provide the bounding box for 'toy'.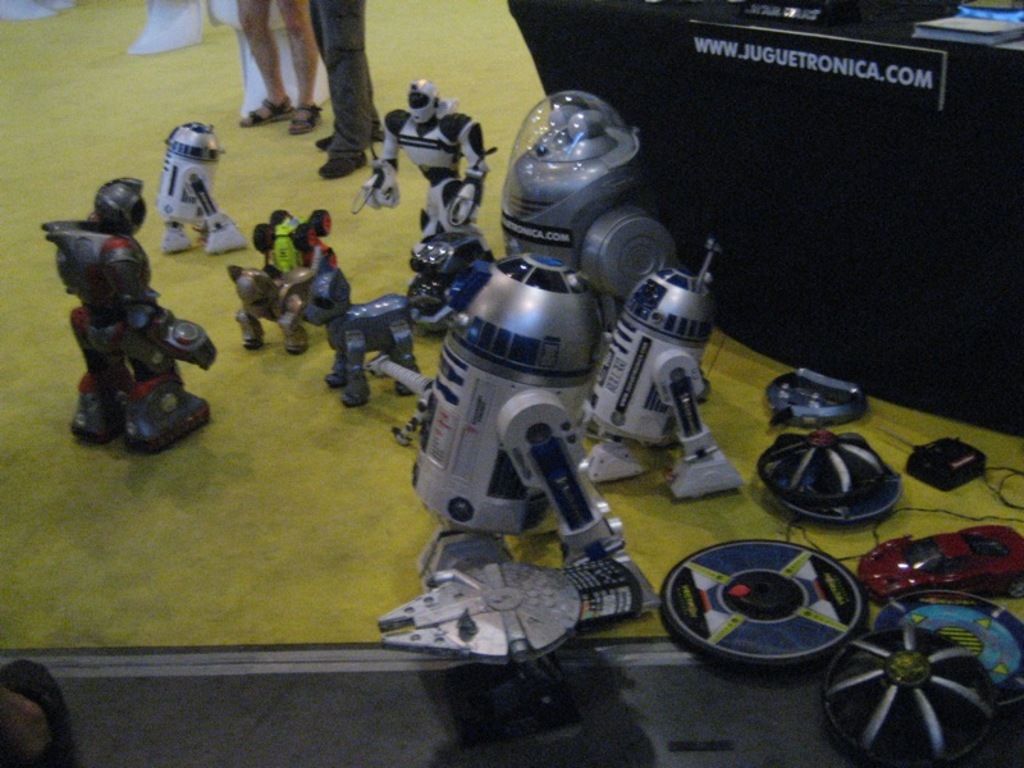
[x1=760, y1=374, x2=869, y2=430].
